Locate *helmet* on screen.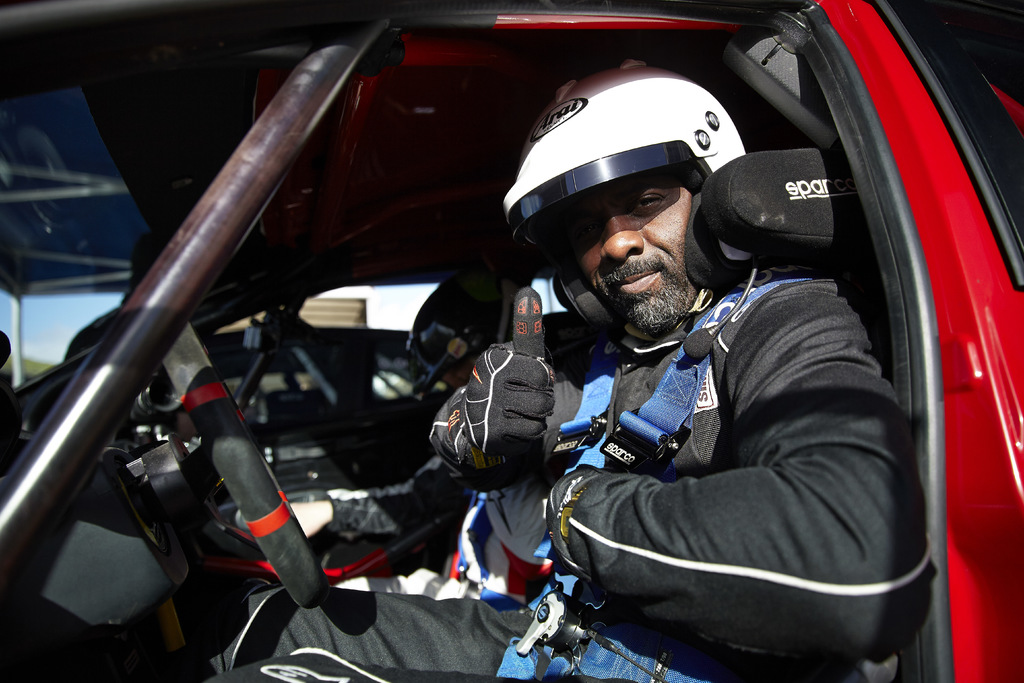
On screen at box(504, 69, 760, 338).
